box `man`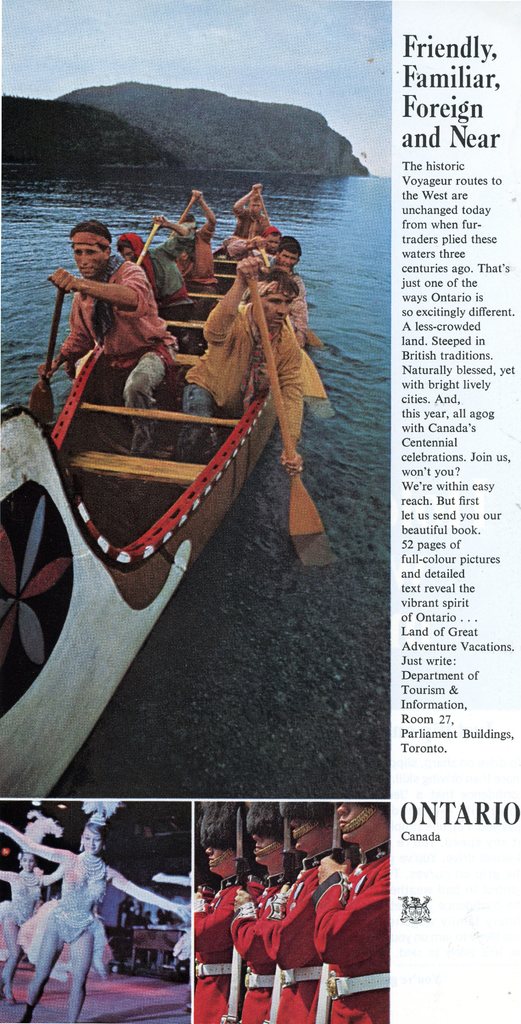
(125,217,186,298)
